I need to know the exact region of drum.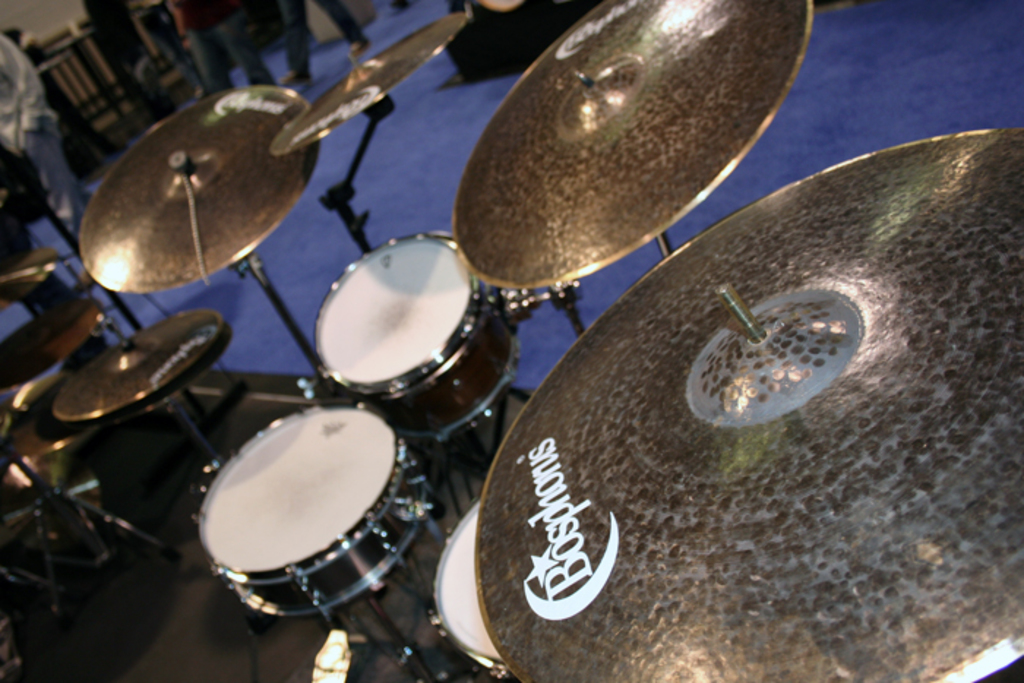
Region: locate(313, 231, 522, 443).
